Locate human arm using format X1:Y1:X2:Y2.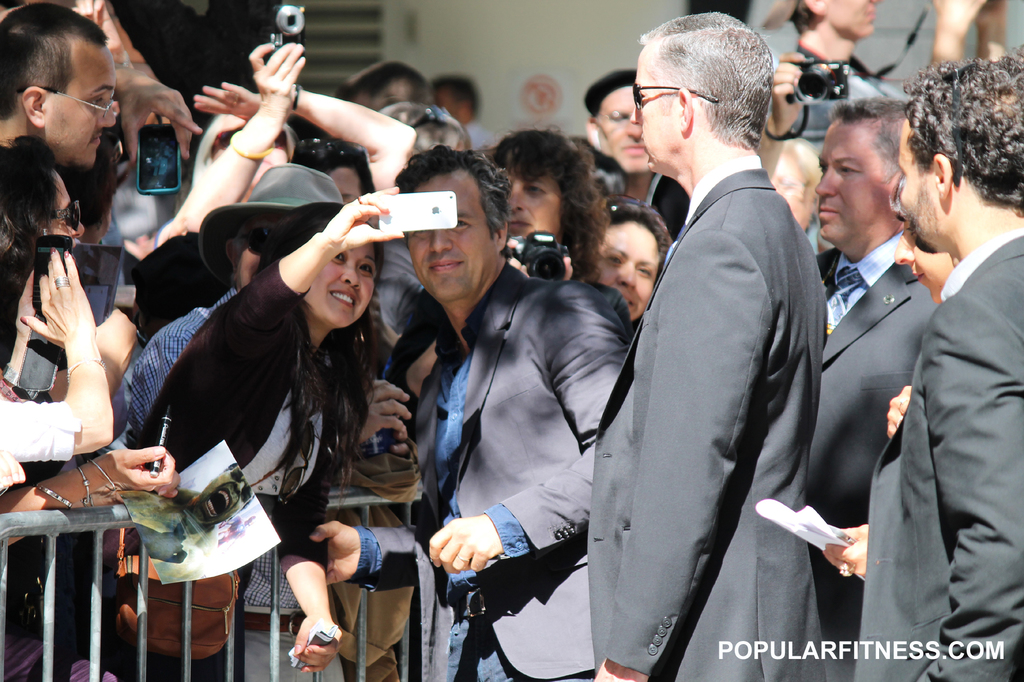
111:60:204:173.
